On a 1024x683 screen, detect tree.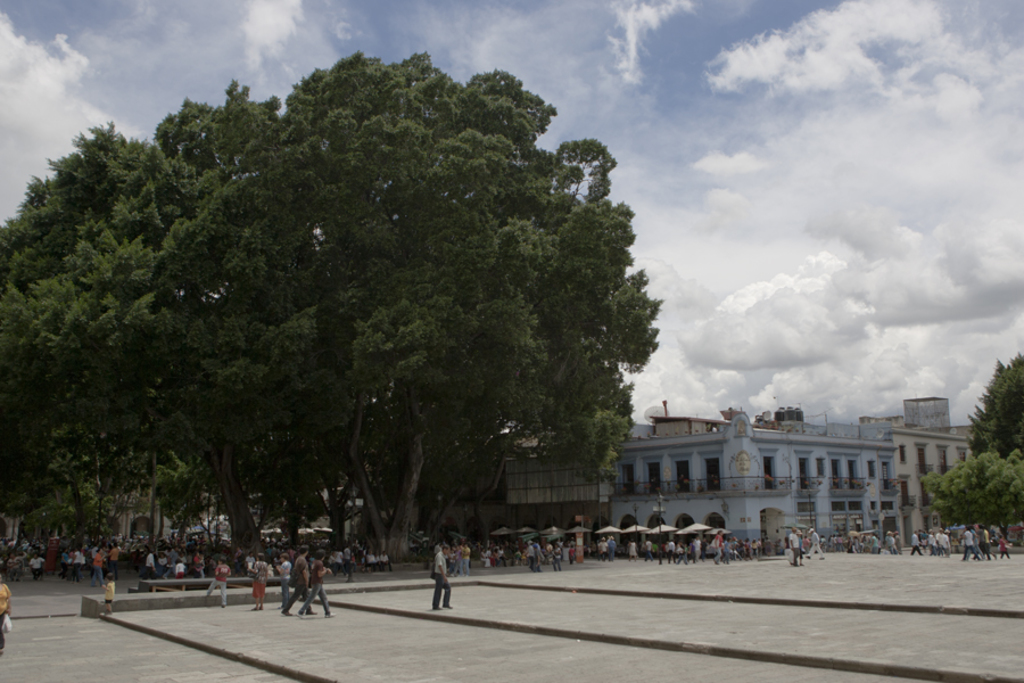
134/51/663/560.
